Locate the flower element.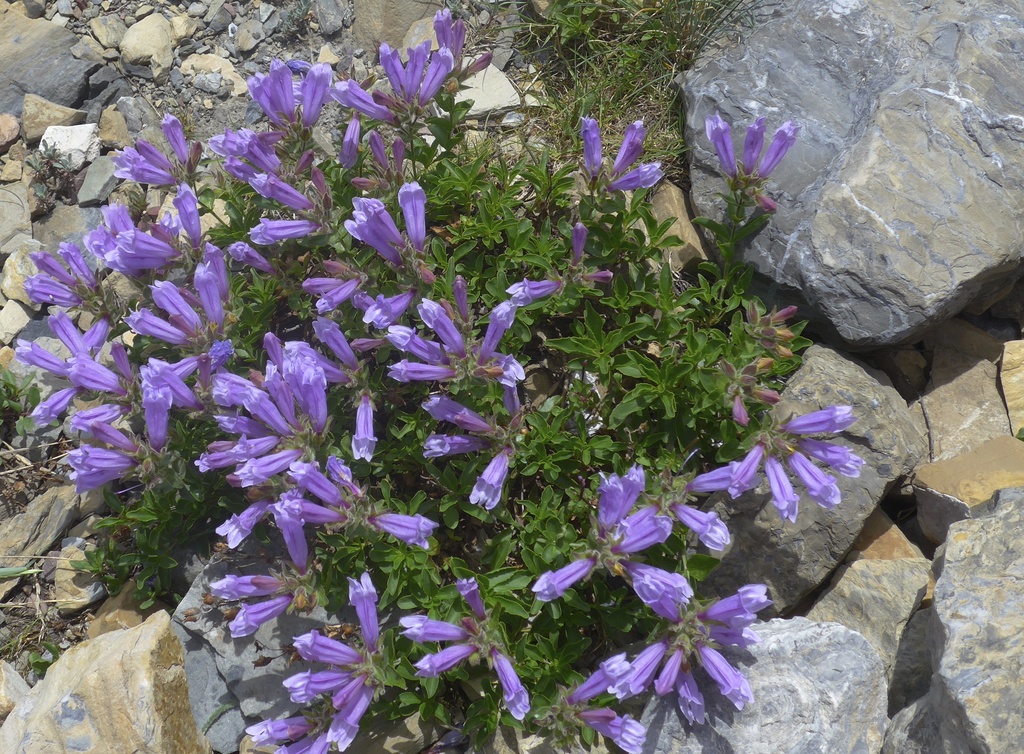
Element bbox: crop(625, 454, 643, 514).
